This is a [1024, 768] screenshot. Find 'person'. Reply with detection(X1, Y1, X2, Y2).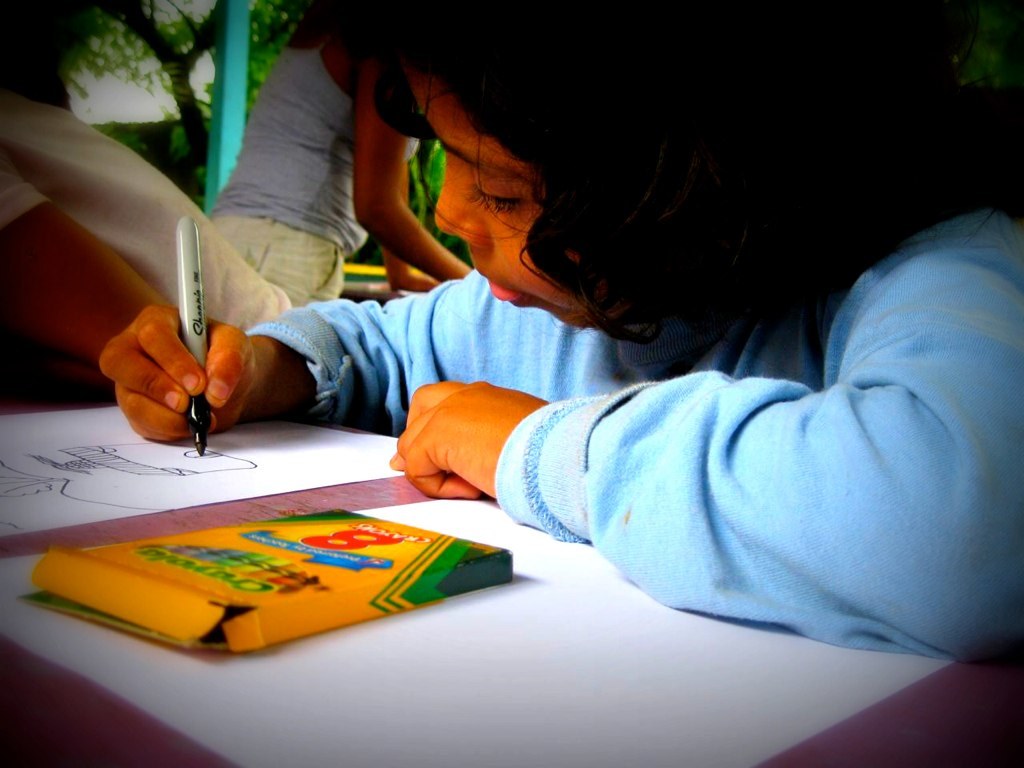
detection(98, 0, 1023, 662).
